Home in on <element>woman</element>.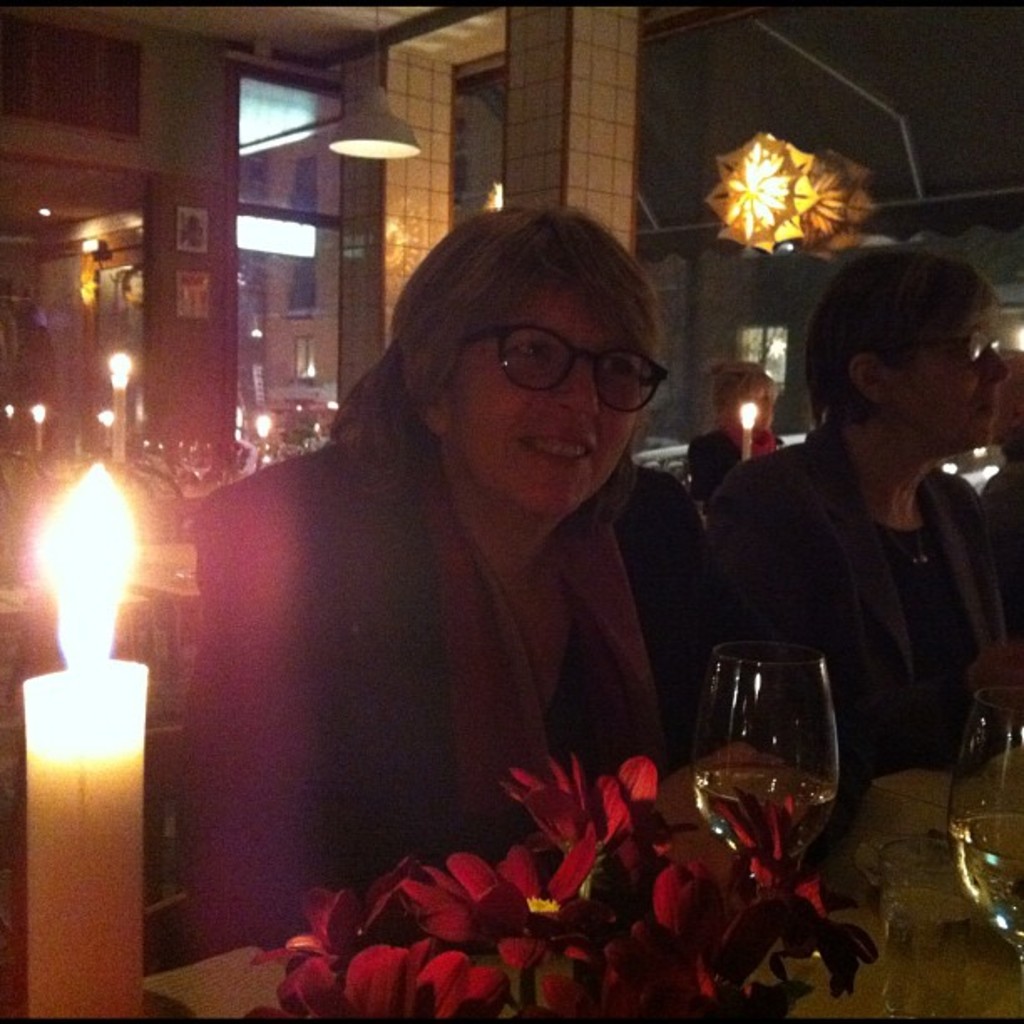
Homed in at x1=102 y1=212 x2=751 y2=974.
